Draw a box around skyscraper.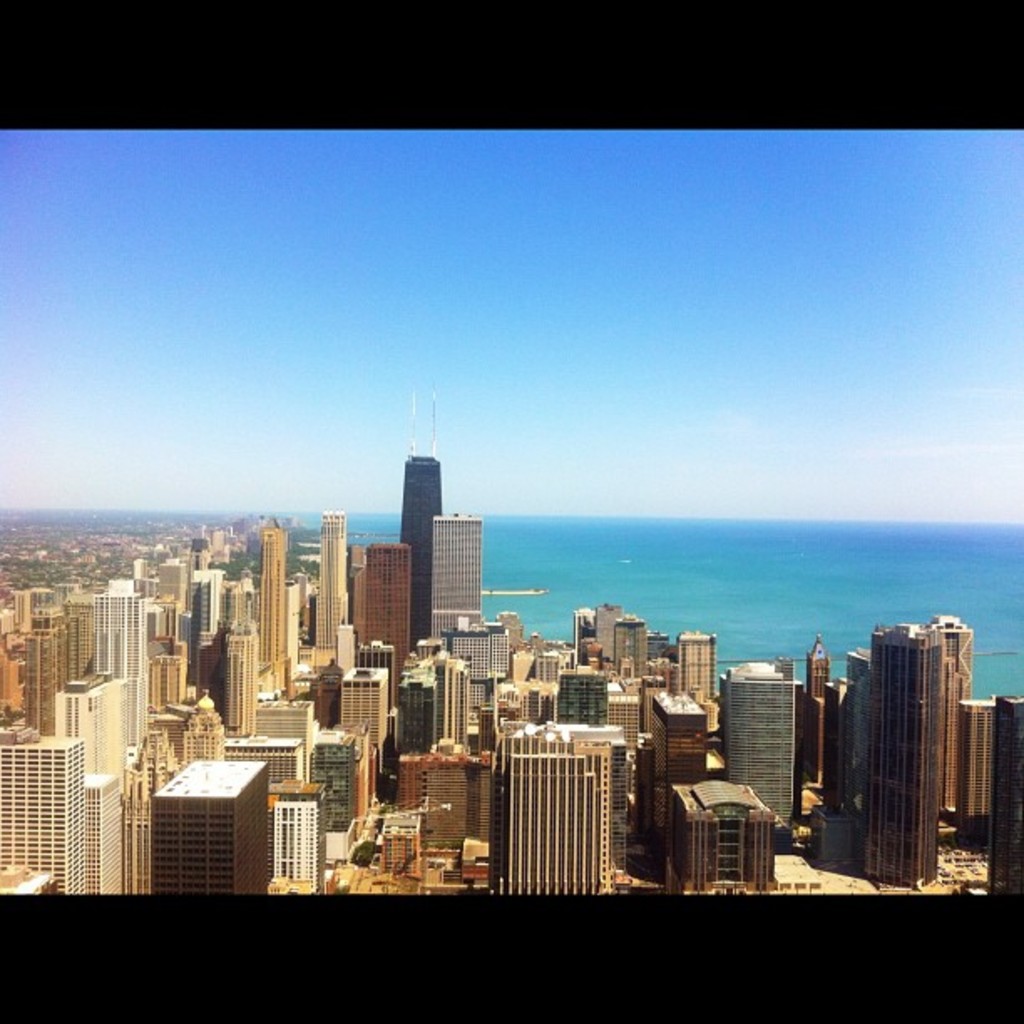
400/383/442/654.
